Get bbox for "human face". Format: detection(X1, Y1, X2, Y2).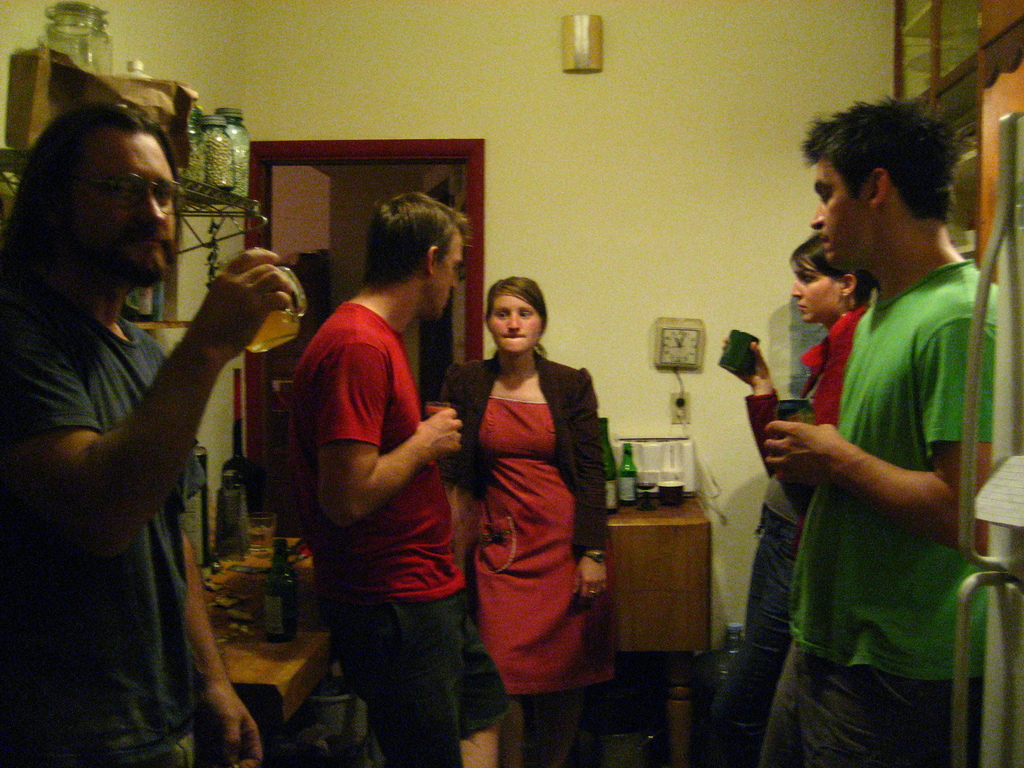
detection(433, 225, 467, 318).
